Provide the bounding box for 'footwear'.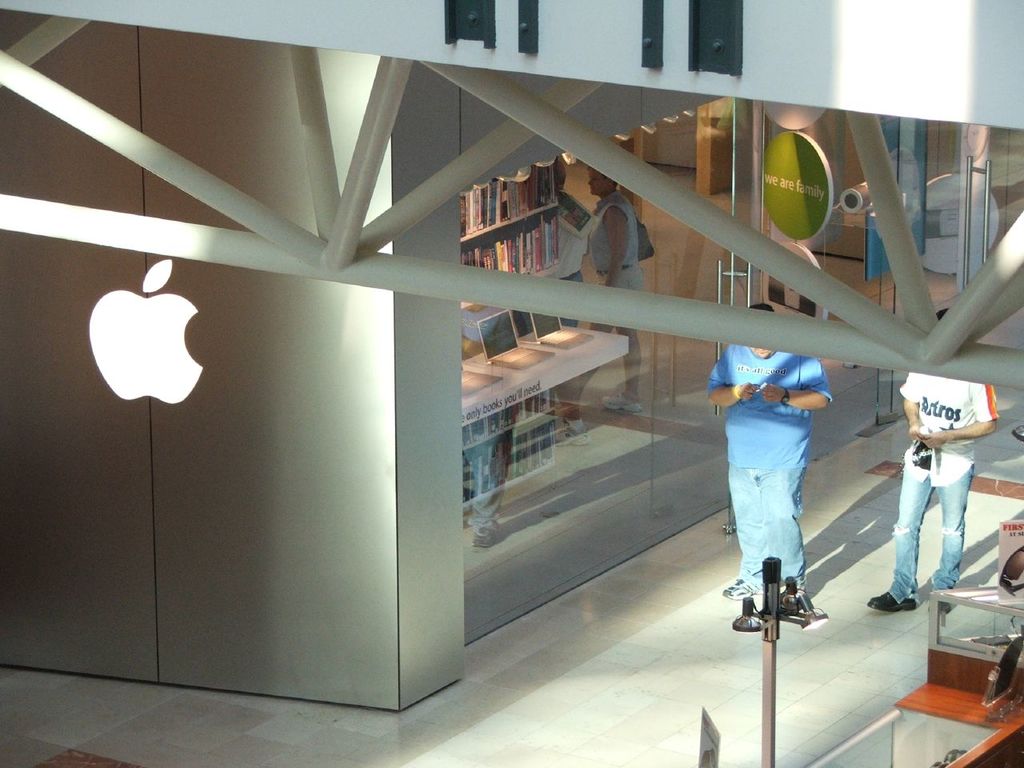
x1=729 y1=582 x2=760 y2=601.
